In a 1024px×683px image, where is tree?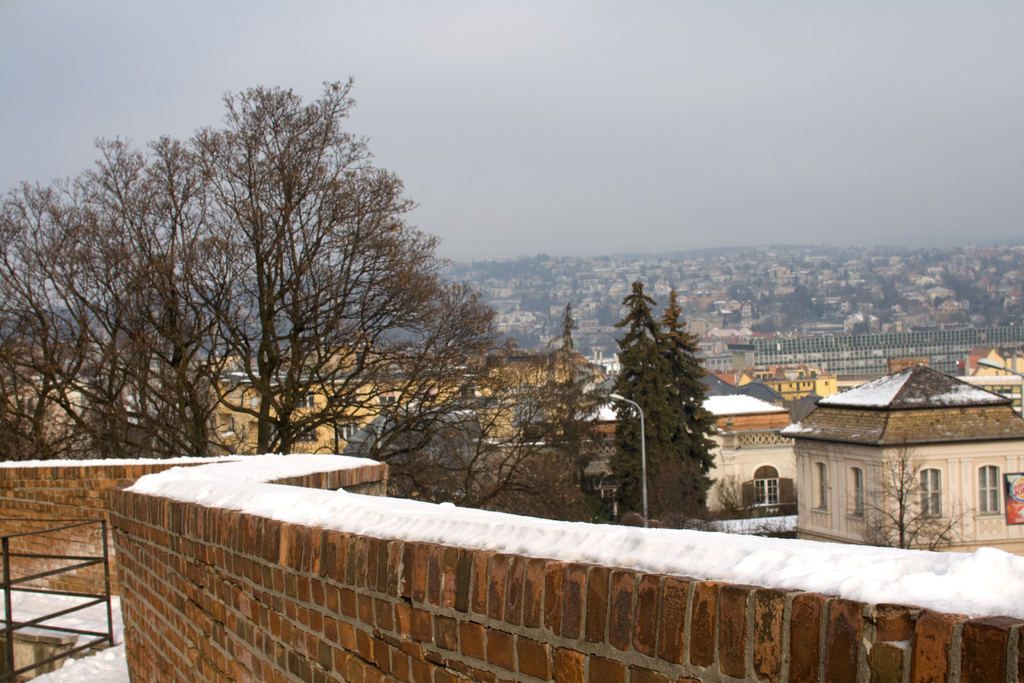
{"left": 929, "top": 270, "right": 981, "bottom": 314}.
